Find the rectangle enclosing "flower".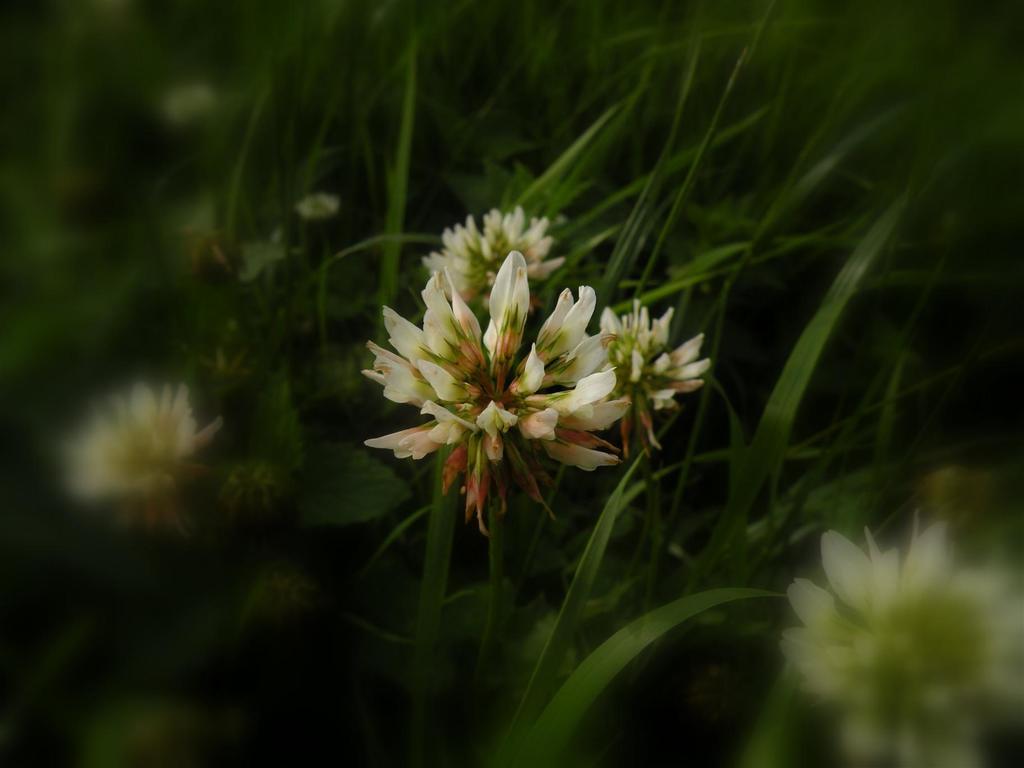
355:249:635:519.
